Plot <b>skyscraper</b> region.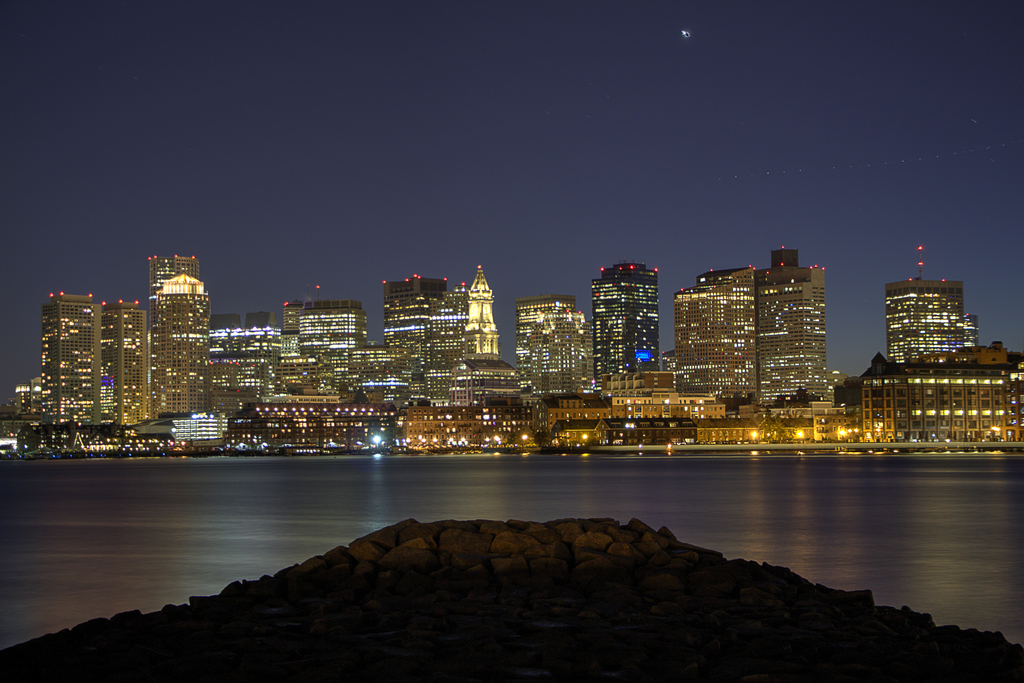
Plotted at [380,275,456,353].
